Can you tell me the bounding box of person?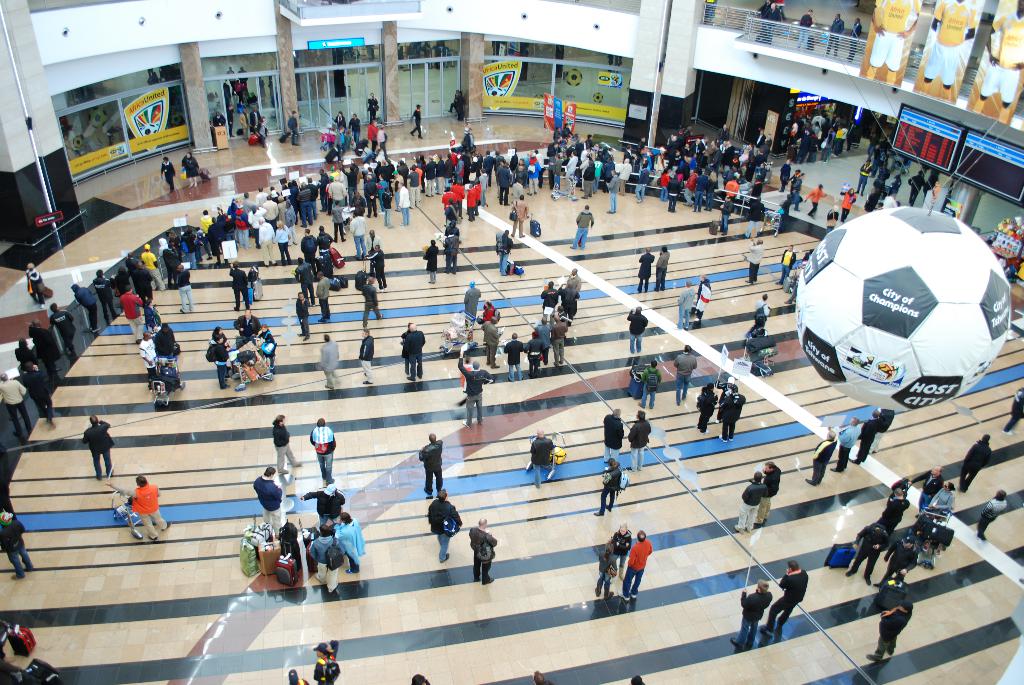
rect(312, 272, 335, 322).
